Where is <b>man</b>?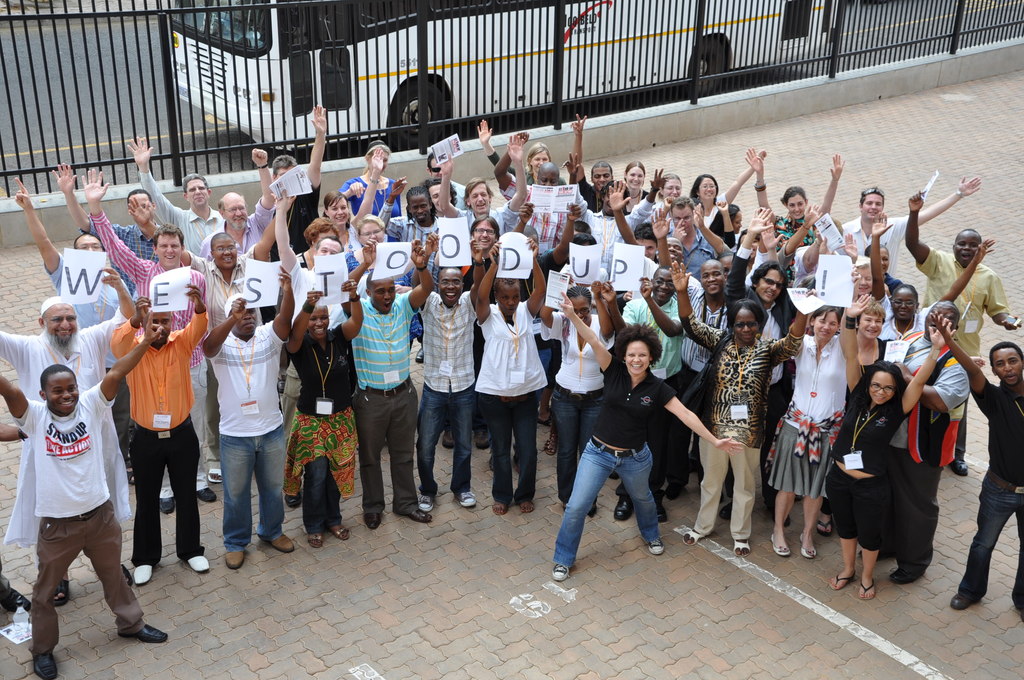
locate(495, 131, 570, 252).
